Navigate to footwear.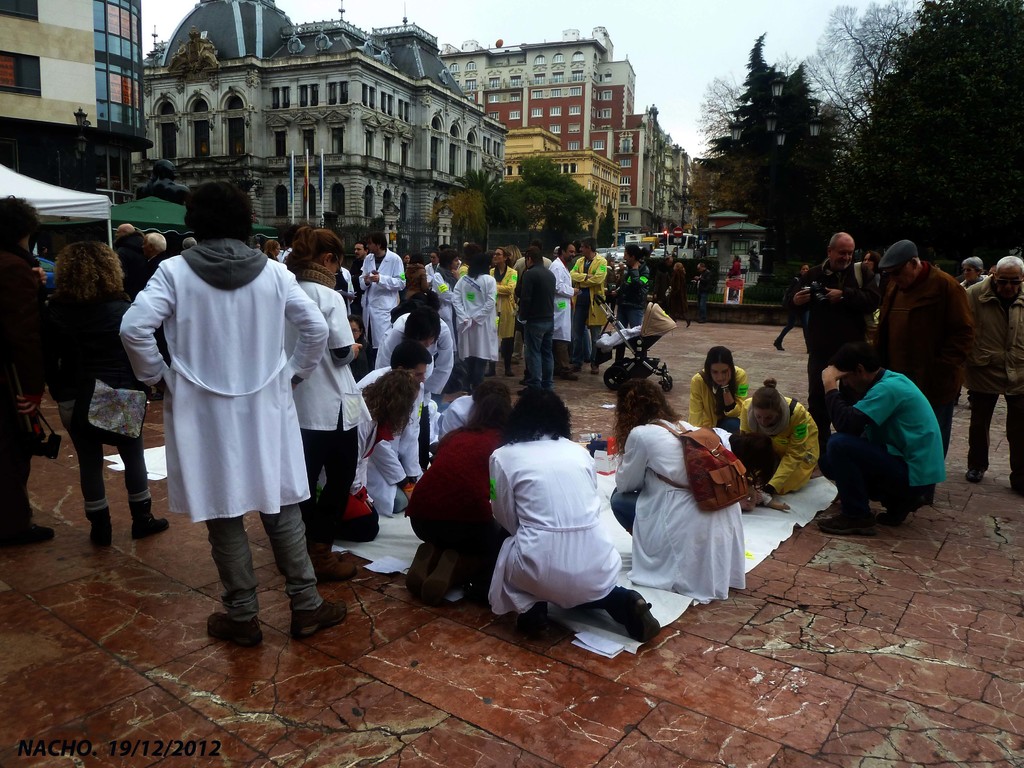
Navigation target: box=[127, 505, 171, 542].
